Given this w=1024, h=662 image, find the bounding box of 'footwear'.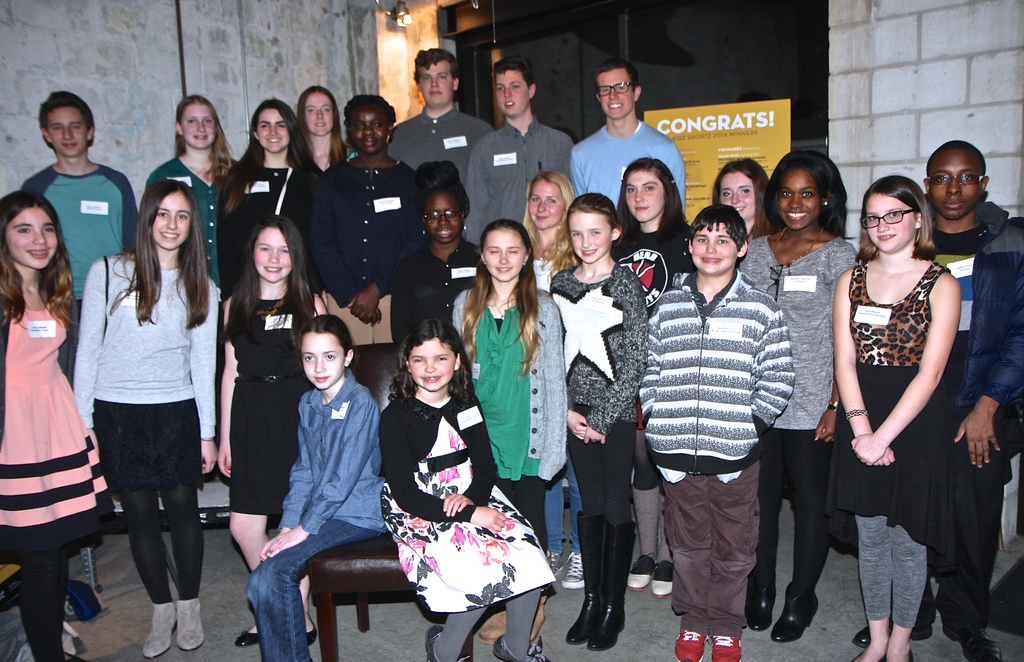
[60, 649, 92, 661].
